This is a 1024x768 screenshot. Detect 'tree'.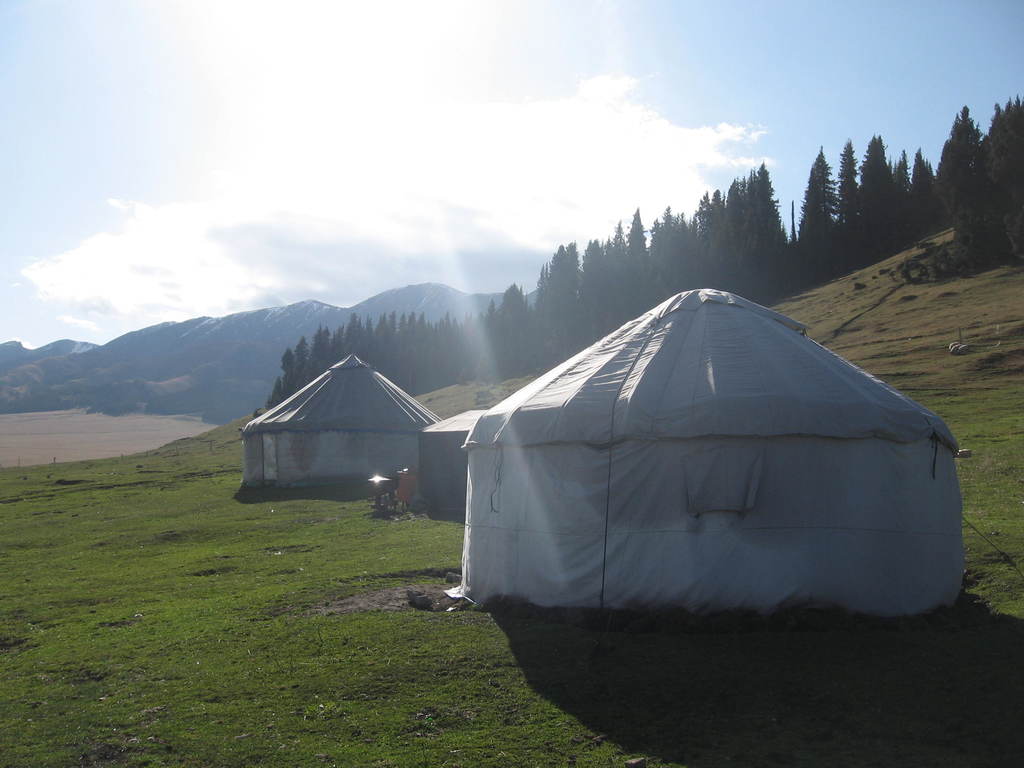
x1=912, y1=150, x2=935, y2=195.
